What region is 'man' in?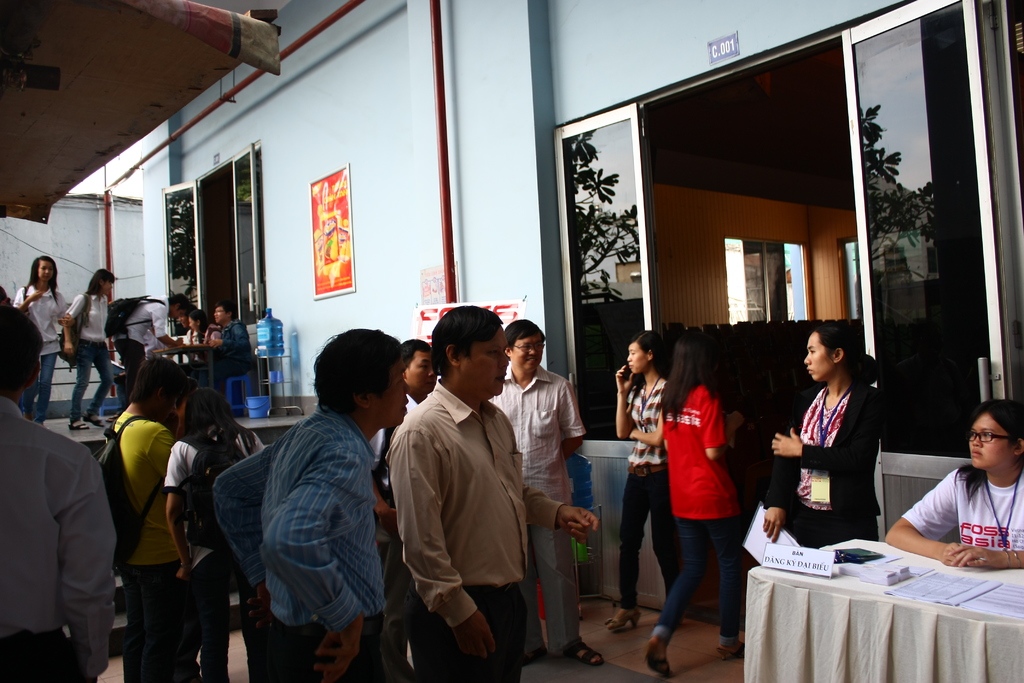
x1=113 y1=268 x2=198 y2=374.
